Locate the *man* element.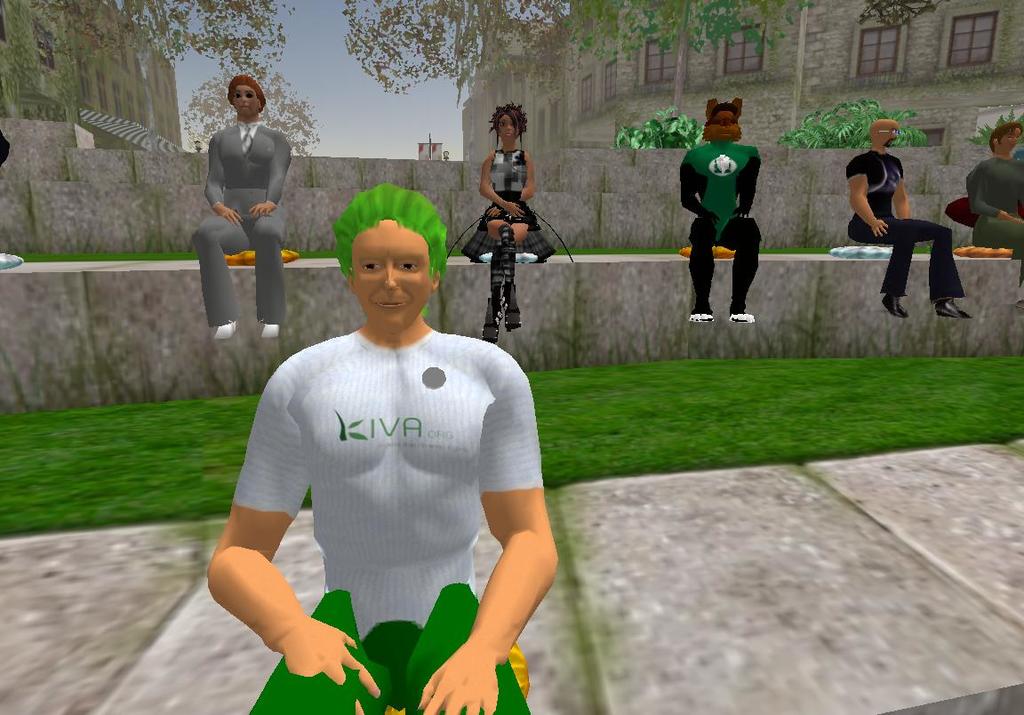
Element bbox: locate(968, 125, 1023, 261).
